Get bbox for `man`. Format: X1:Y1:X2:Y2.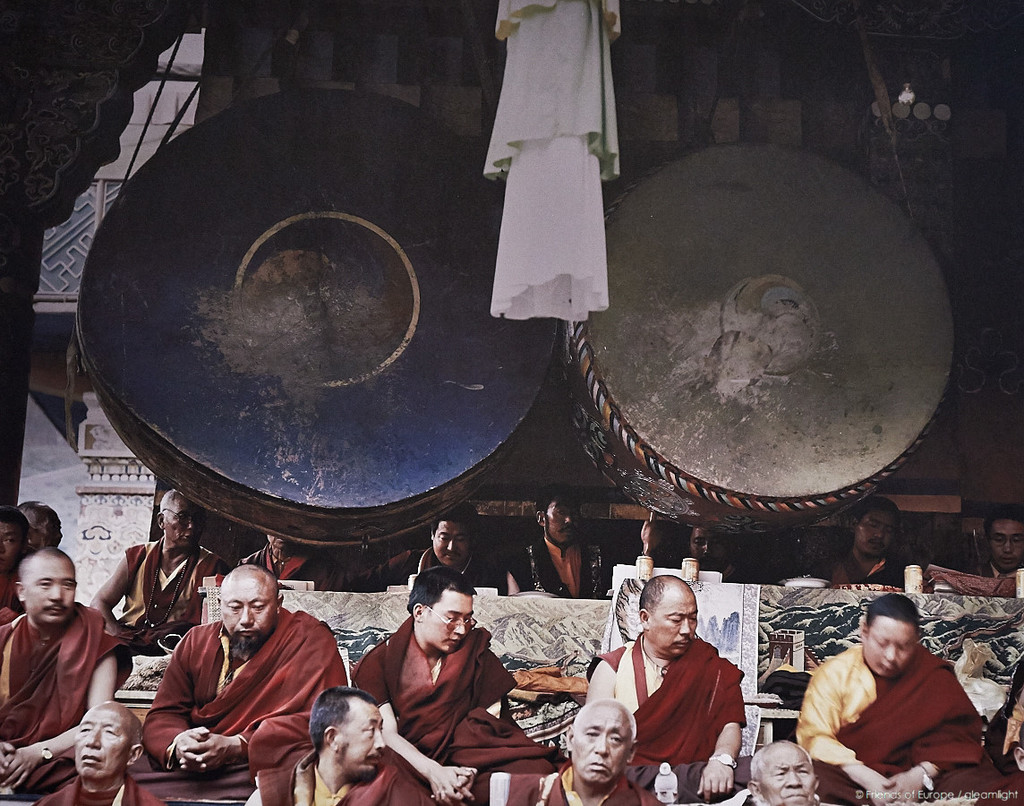
783:600:995:800.
